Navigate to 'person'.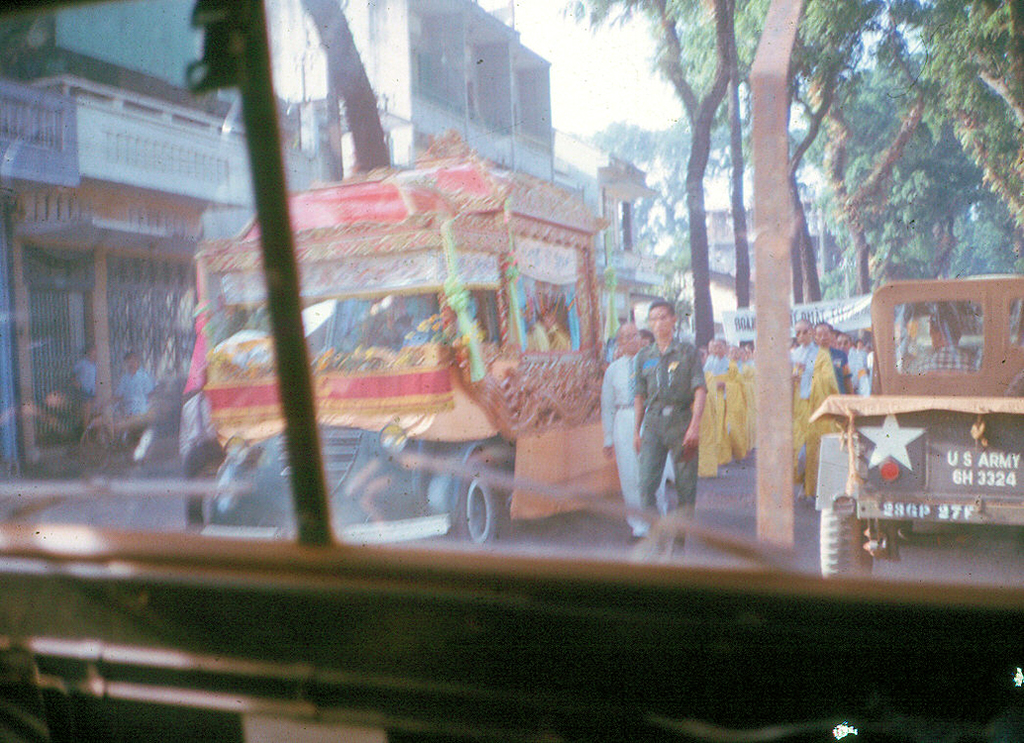
Navigation target: locate(66, 341, 100, 433).
